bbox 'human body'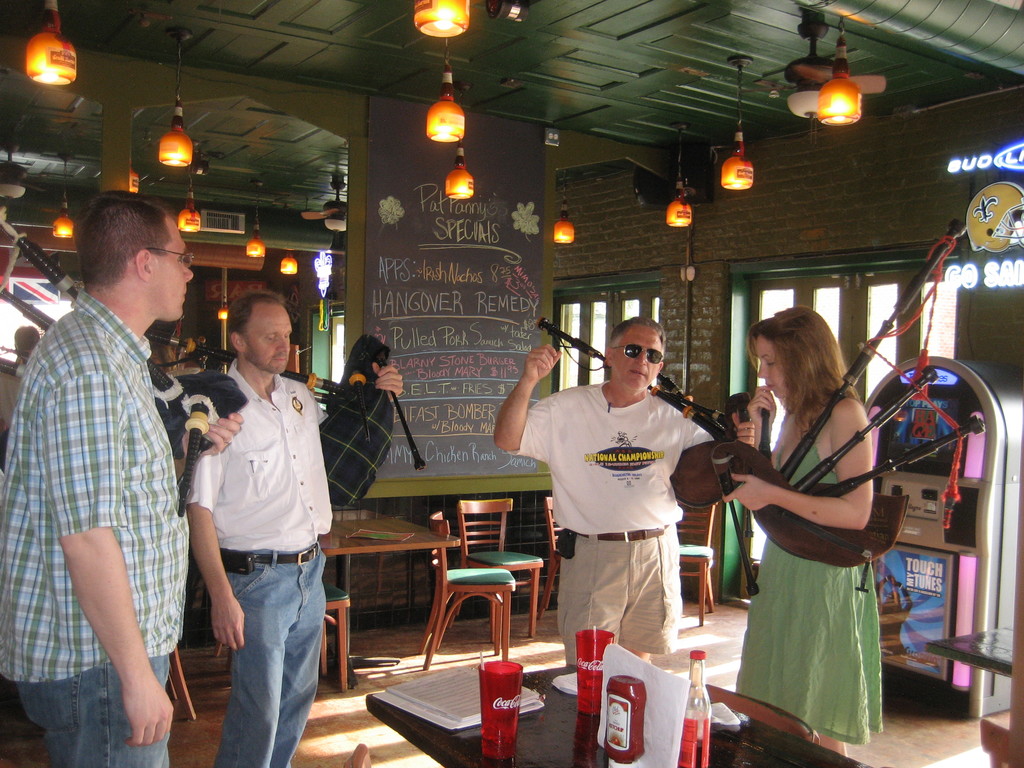
BBox(494, 345, 756, 668)
